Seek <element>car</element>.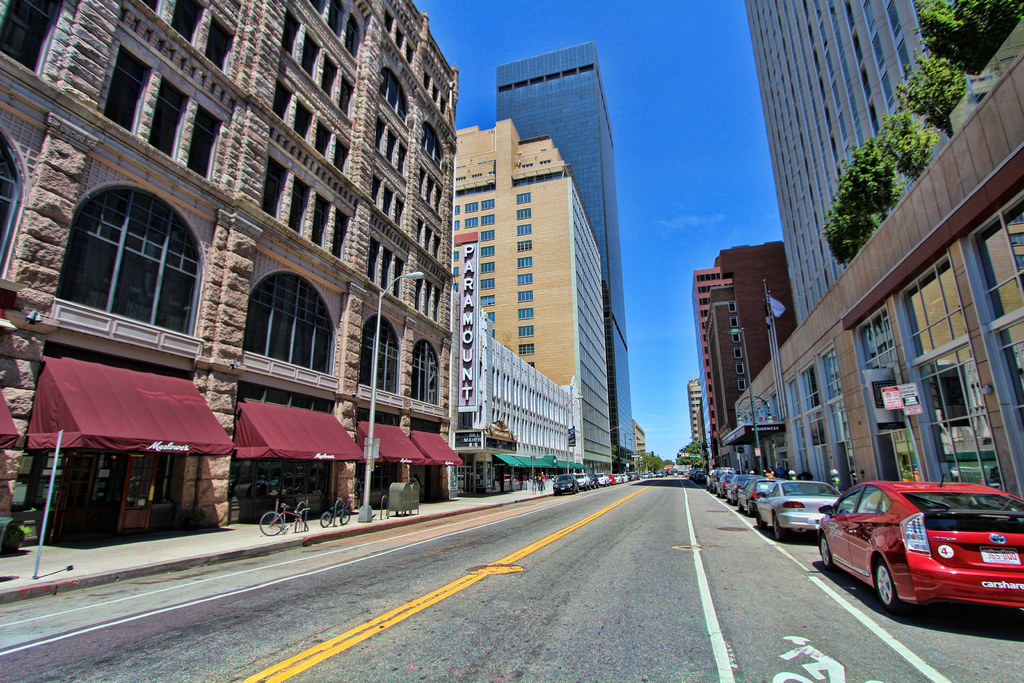
[684,464,712,491].
